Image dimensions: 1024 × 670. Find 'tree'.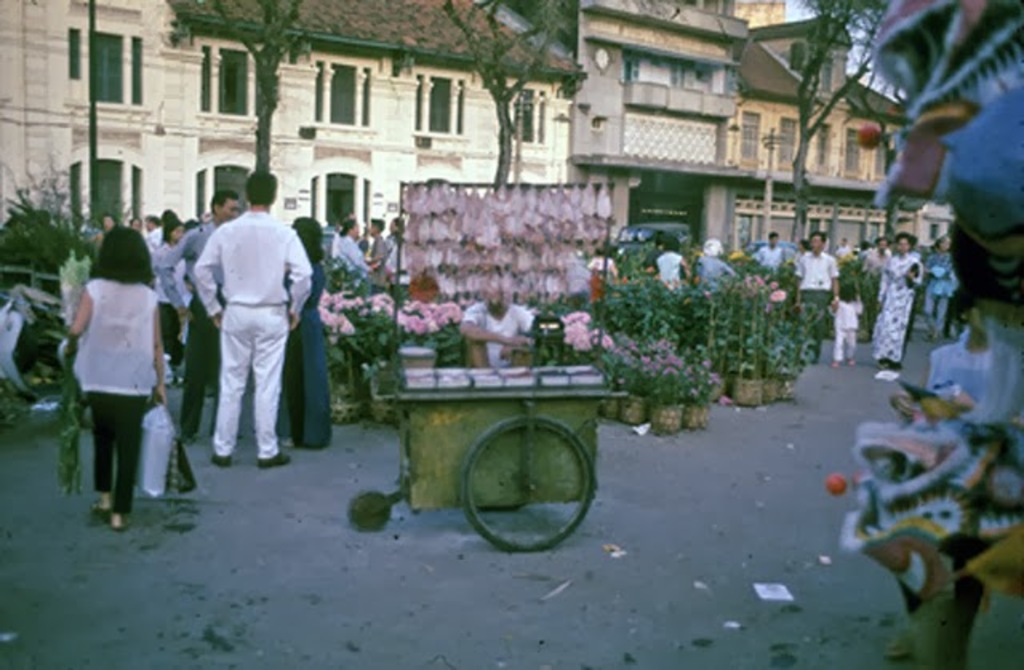
792, 0, 914, 246.
